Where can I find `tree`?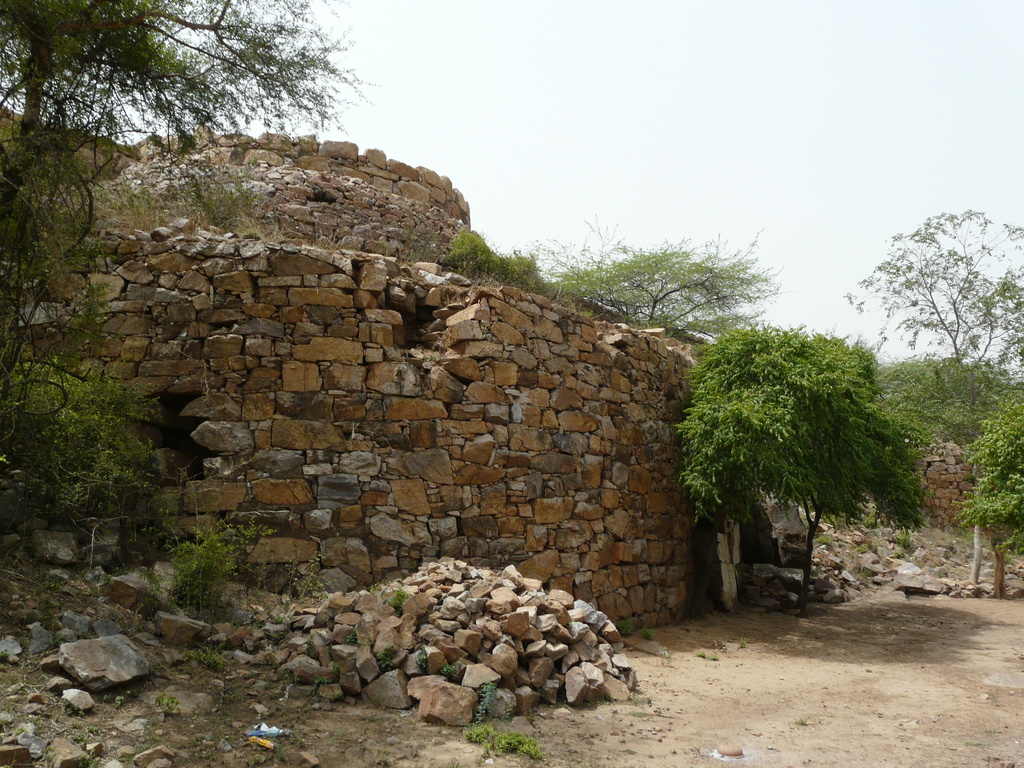
You can find it at x1=524, y1=232, x2=785, y2=346.
